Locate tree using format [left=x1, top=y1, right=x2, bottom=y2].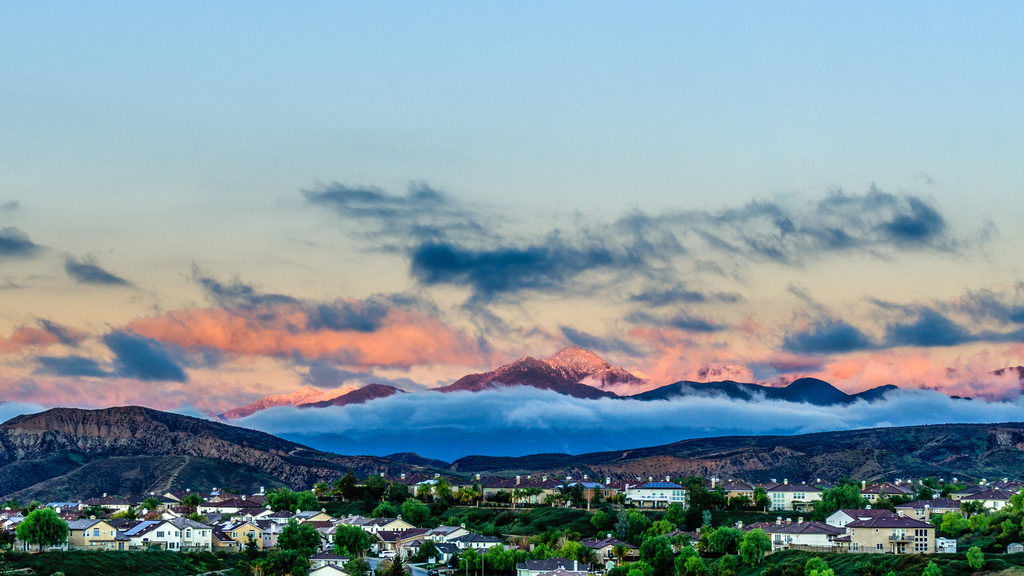
[left=685, top=475, right=723, bottom=518].
